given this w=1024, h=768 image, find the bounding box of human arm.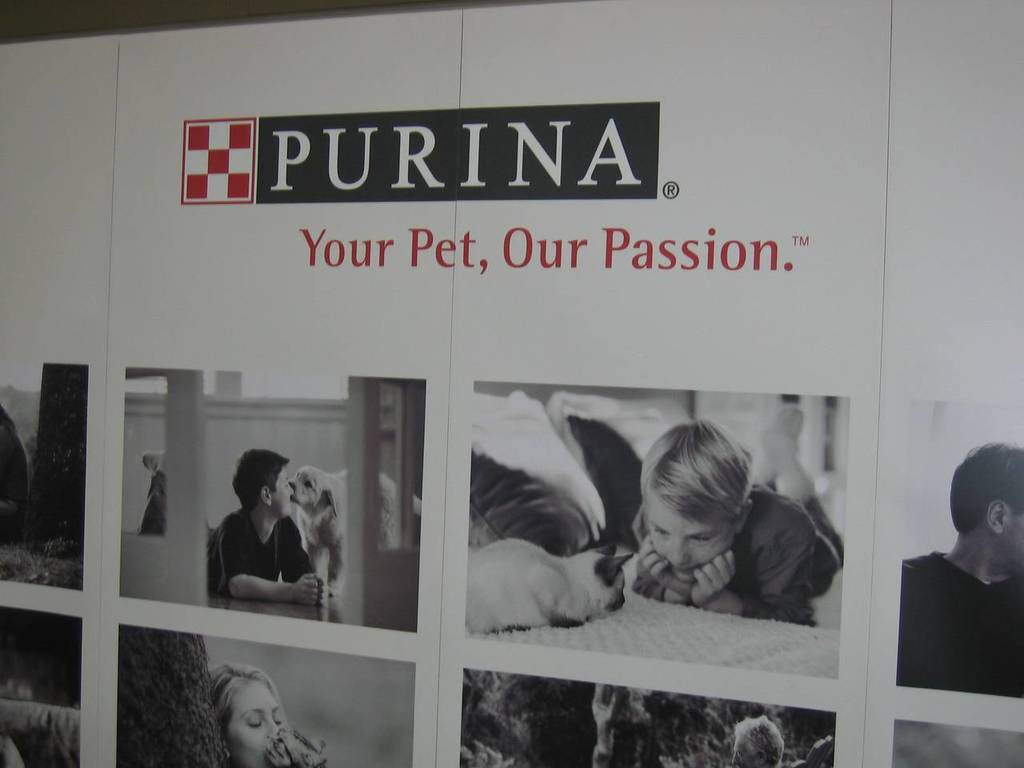
631/509/674/602.
